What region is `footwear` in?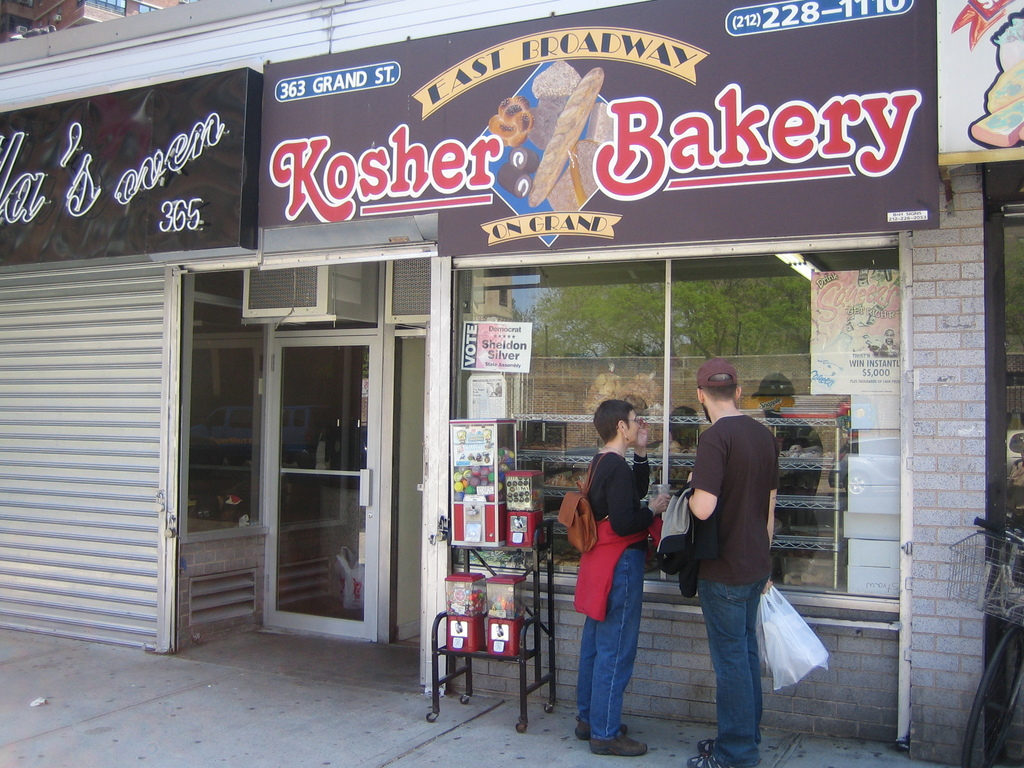
box=[698, 738, 719, 751].
